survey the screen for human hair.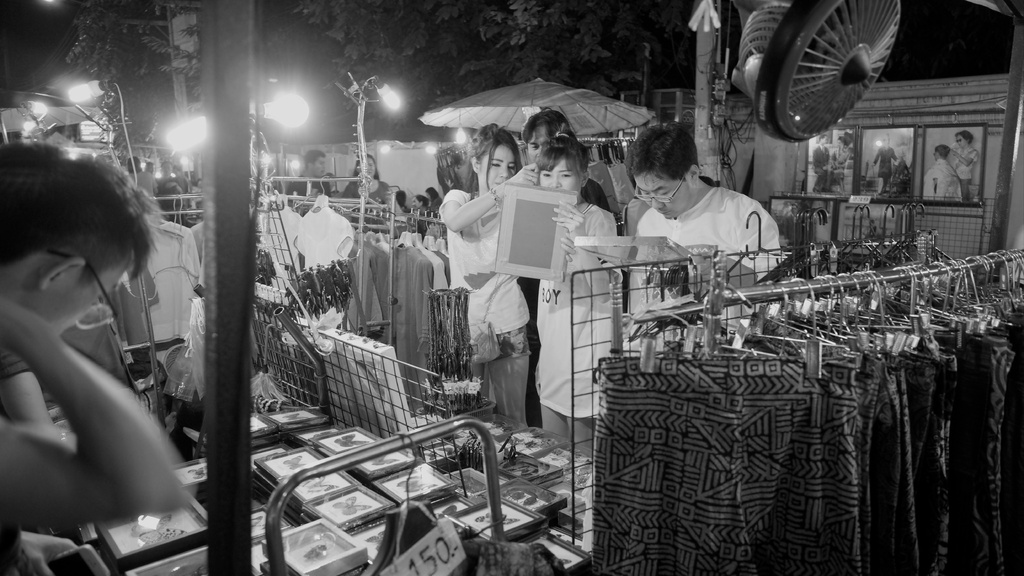
Survey found: BBox(819, 132, 827, 143).
